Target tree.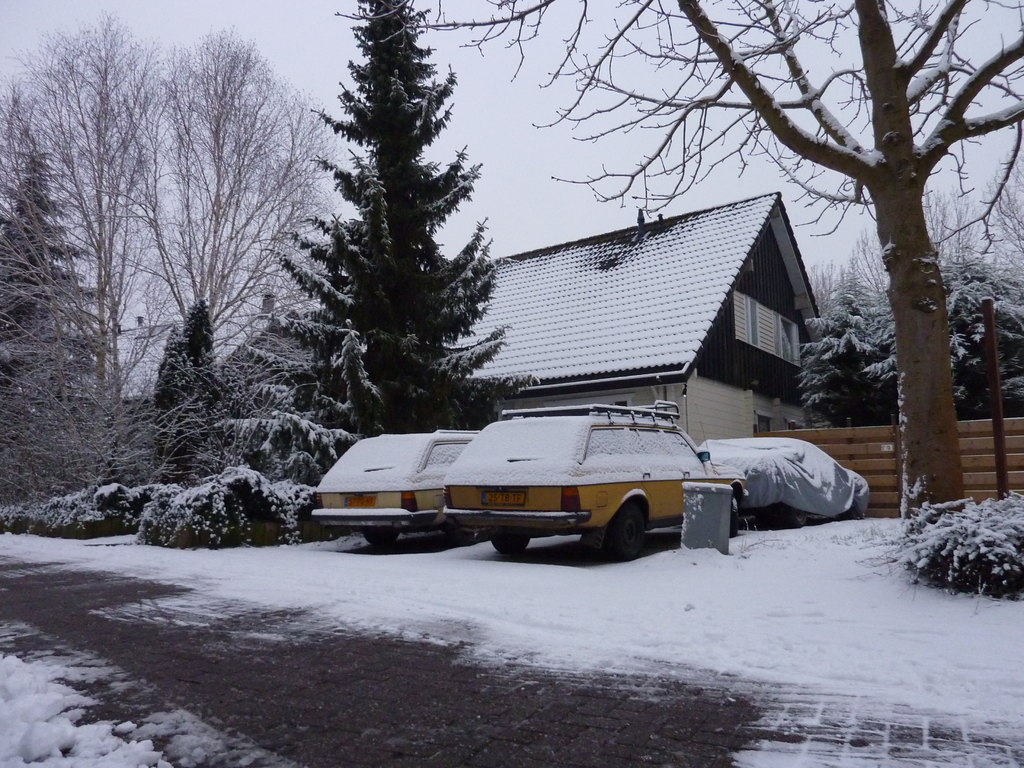
Target region: <box>847,184,994,292</box>.
